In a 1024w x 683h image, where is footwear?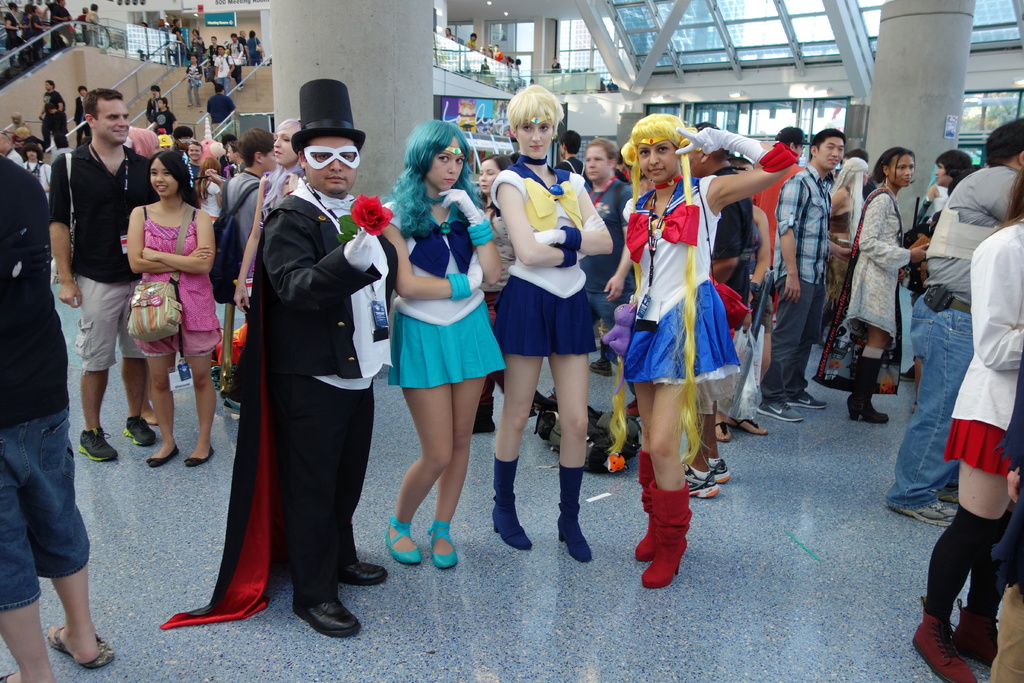
locate(795, 388, 826, 409).
